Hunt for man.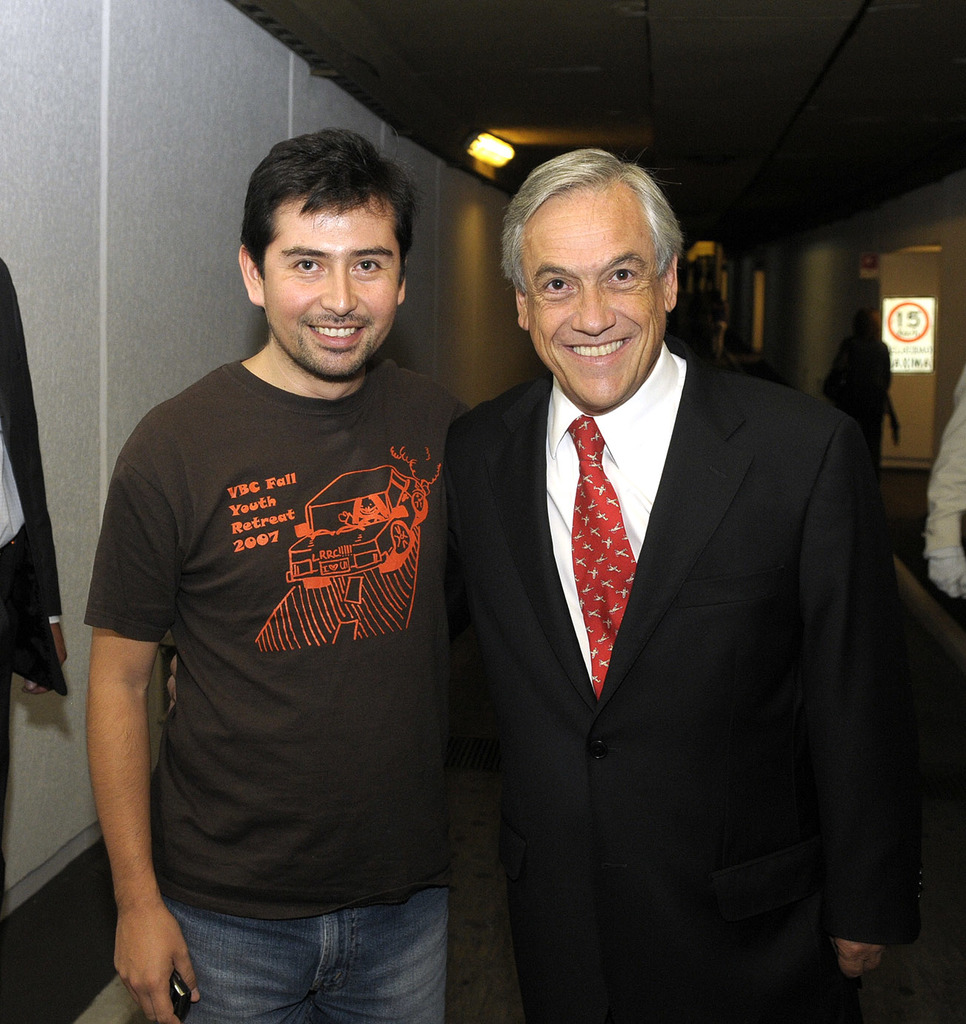
Hunted down at 439, 147, 902, 1023.
